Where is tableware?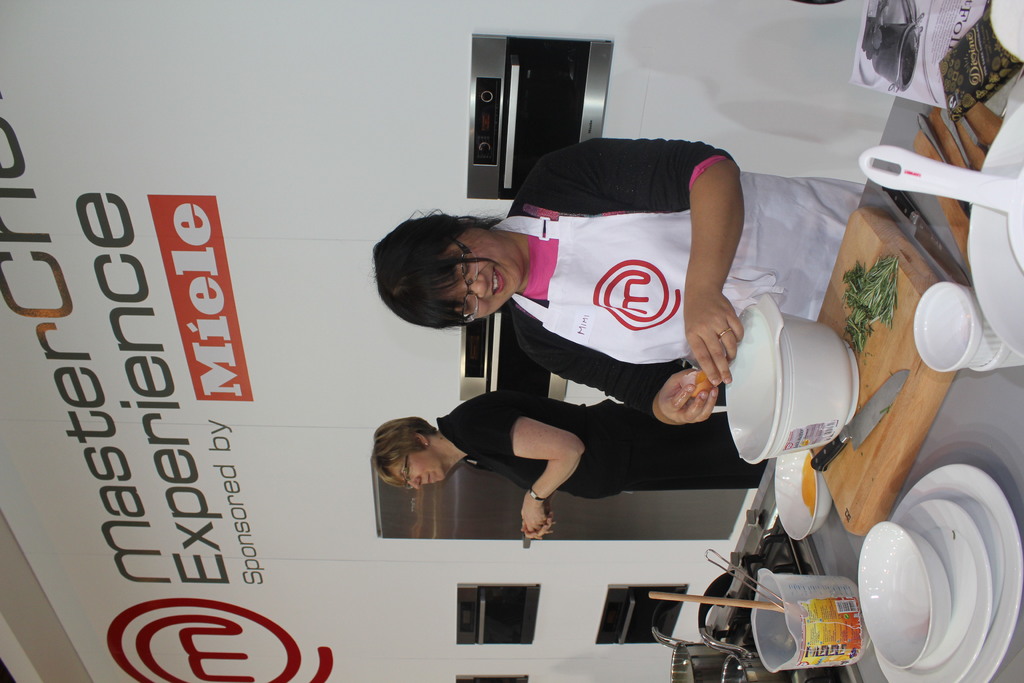
[891, 500, 991, 682].
